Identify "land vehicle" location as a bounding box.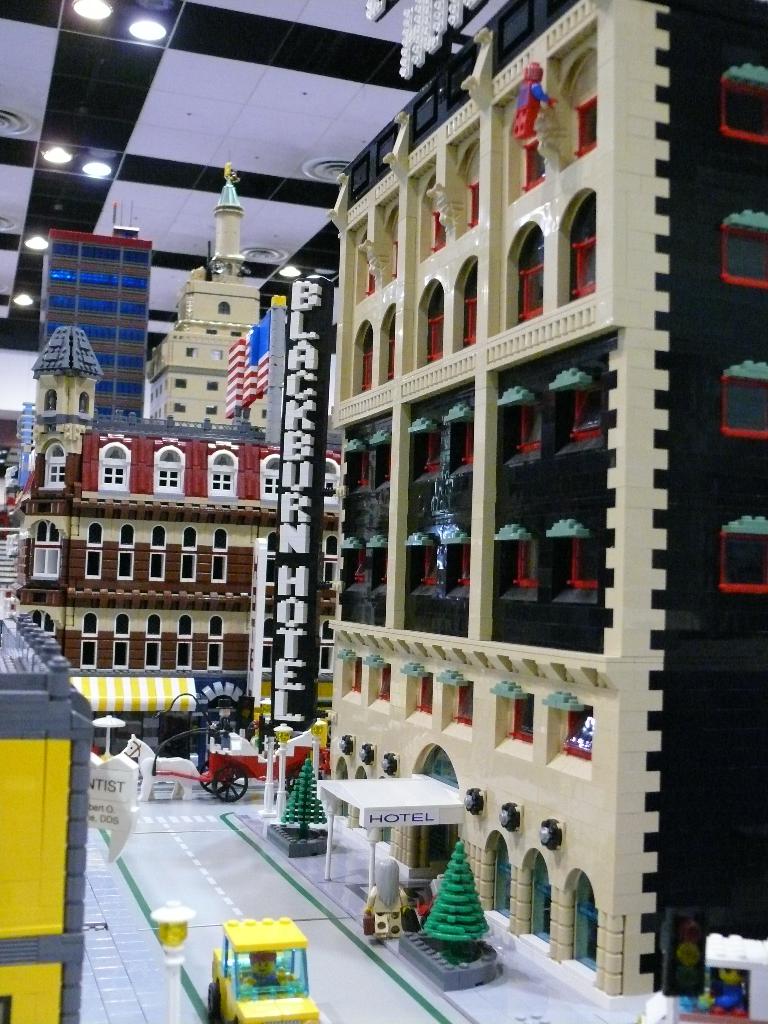
select_region(162, 732, 332, 801).
